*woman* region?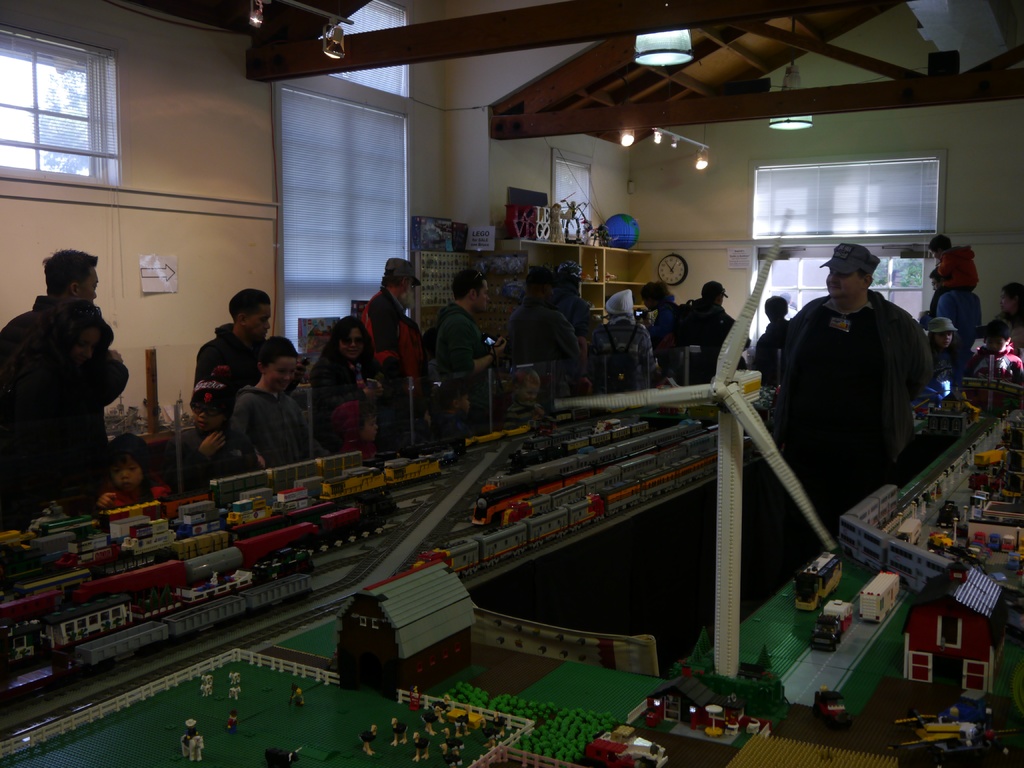
bbox(218, 325, 347, 476)
